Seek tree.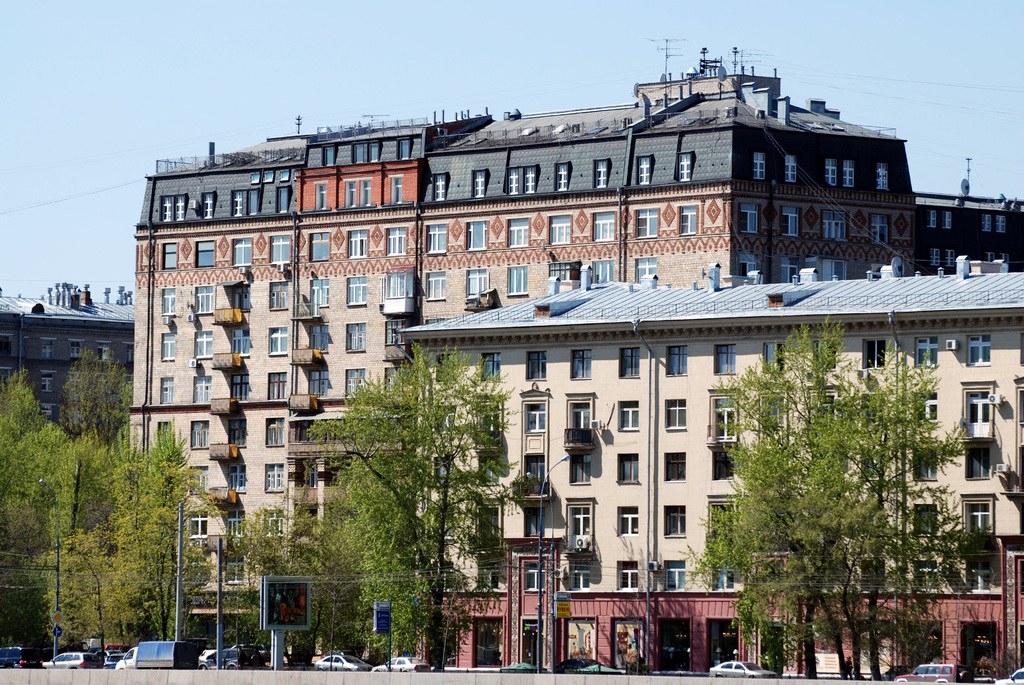
[left=56, top=347, right=134, bottom=436].
